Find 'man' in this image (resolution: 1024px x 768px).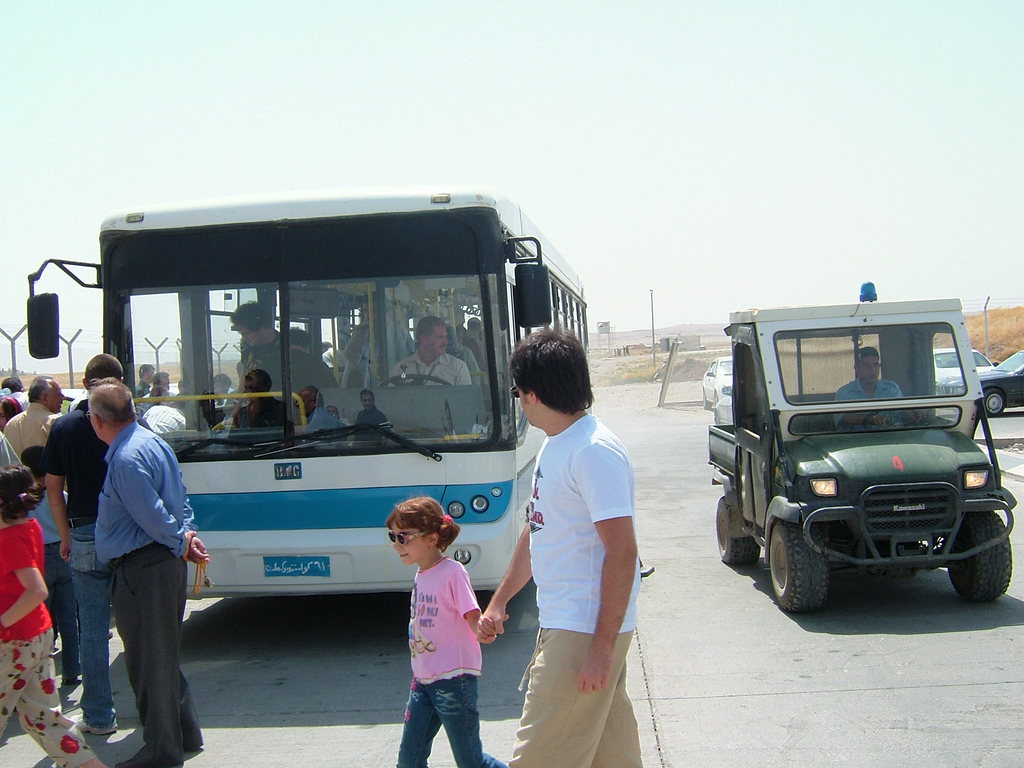
left=0, top=376, right=28, bottom=406.
